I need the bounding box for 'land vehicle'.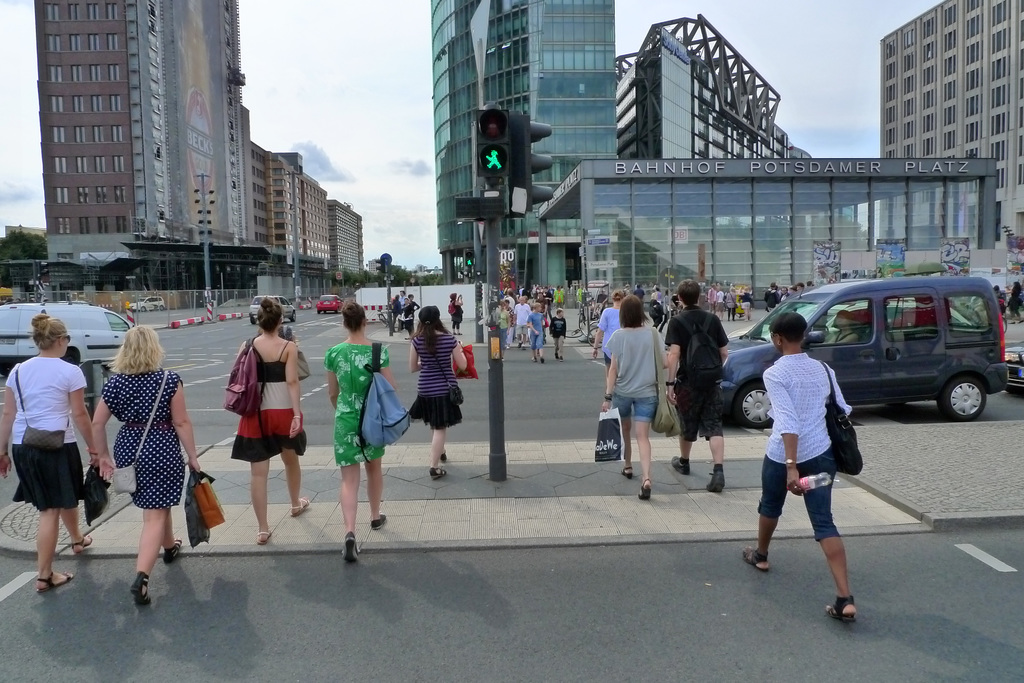
Here it is: (x1=761, y1=270, x2=1006, y2=416).
